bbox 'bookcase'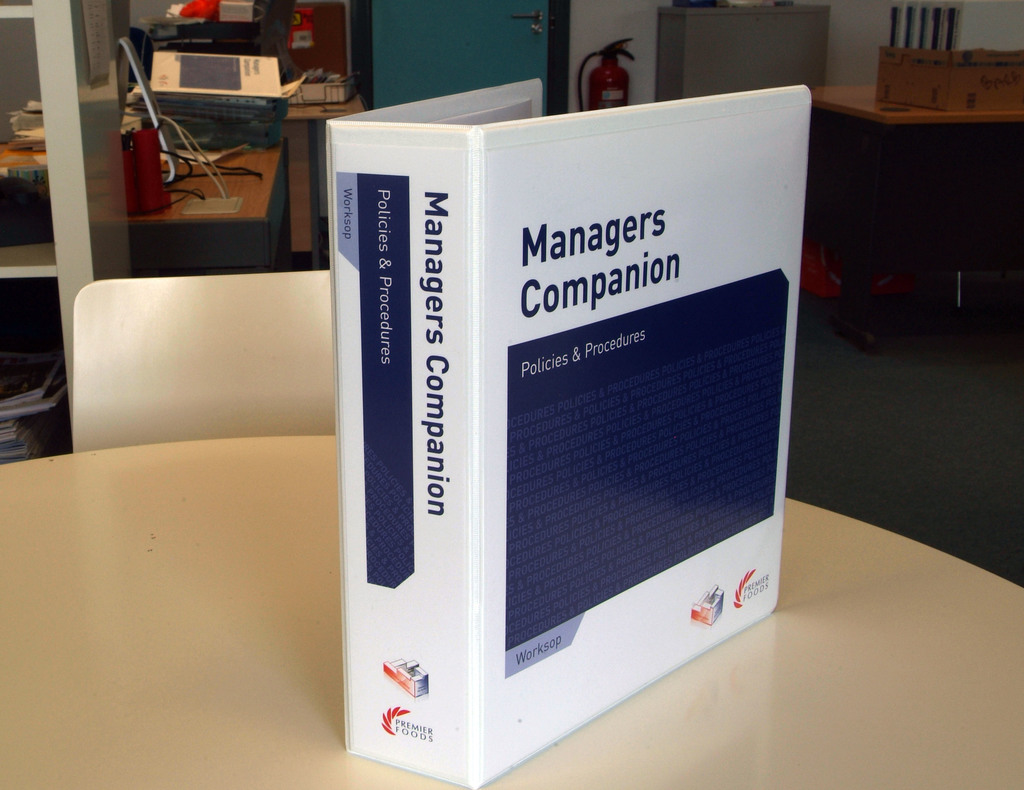
region(0, 0, 134, 464)
